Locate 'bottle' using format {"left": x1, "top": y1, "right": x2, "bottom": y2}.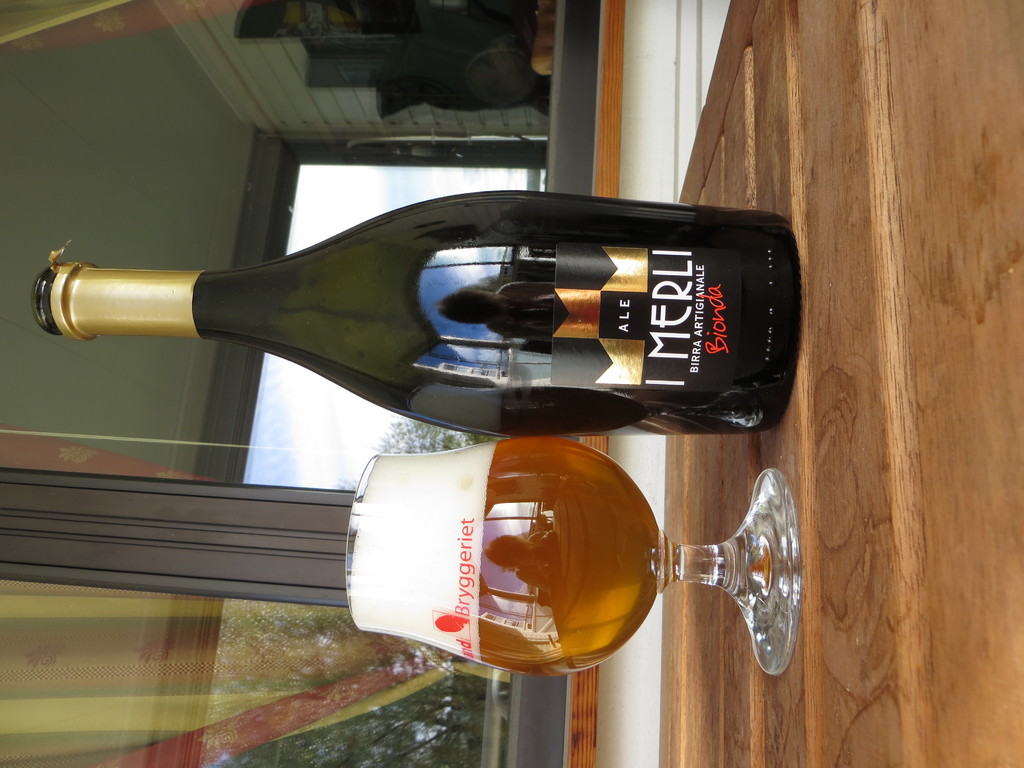
{"left": 41, "top": 193, "right": 778, "bottom": 438}.
